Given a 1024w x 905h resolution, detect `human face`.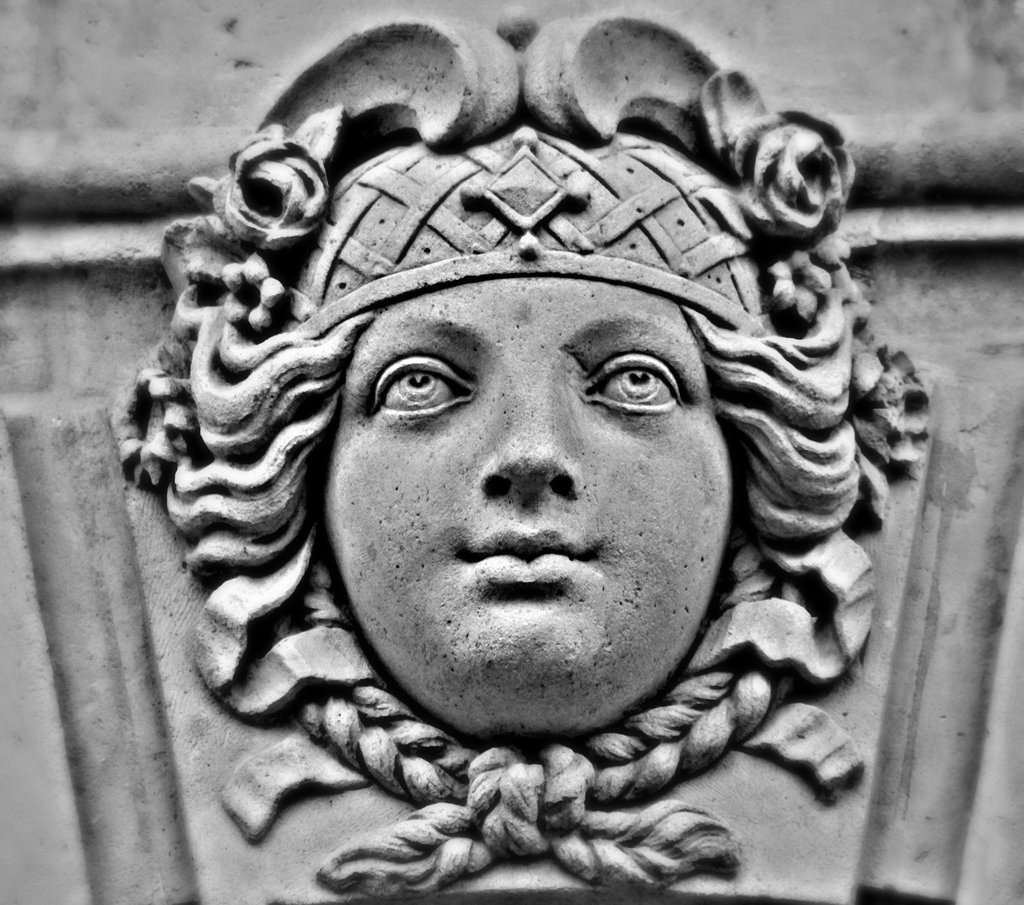
left=314, top=209, right=754, bottom=729.
